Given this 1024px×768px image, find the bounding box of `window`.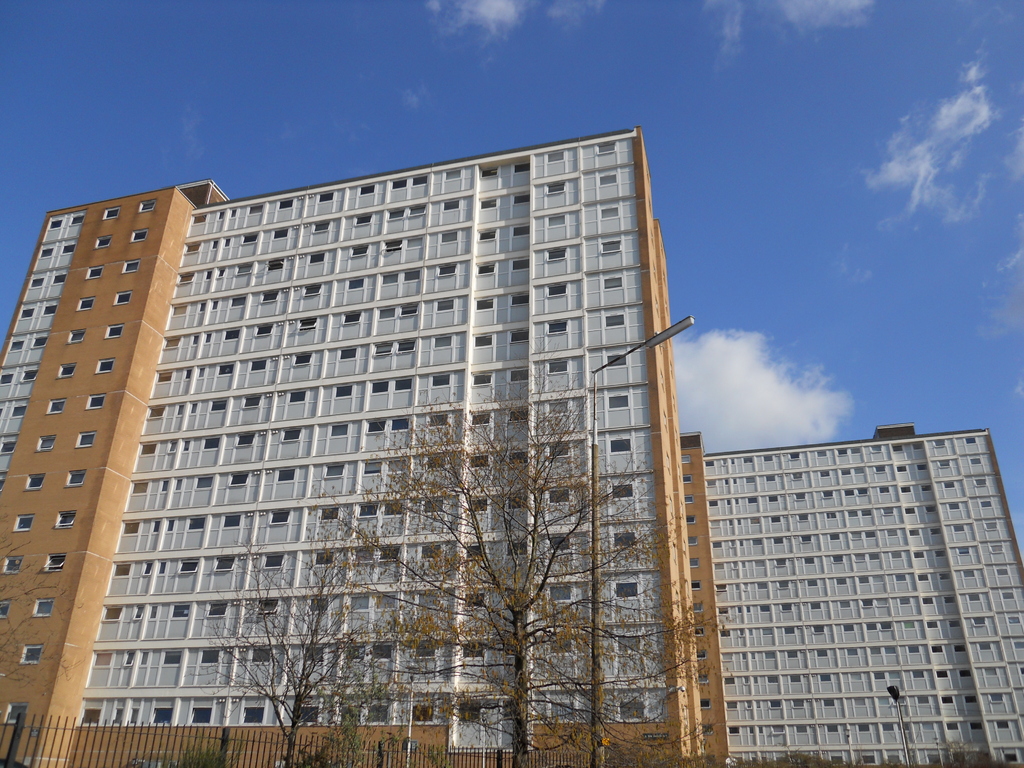
Rect(119, 260, 140, 273).
